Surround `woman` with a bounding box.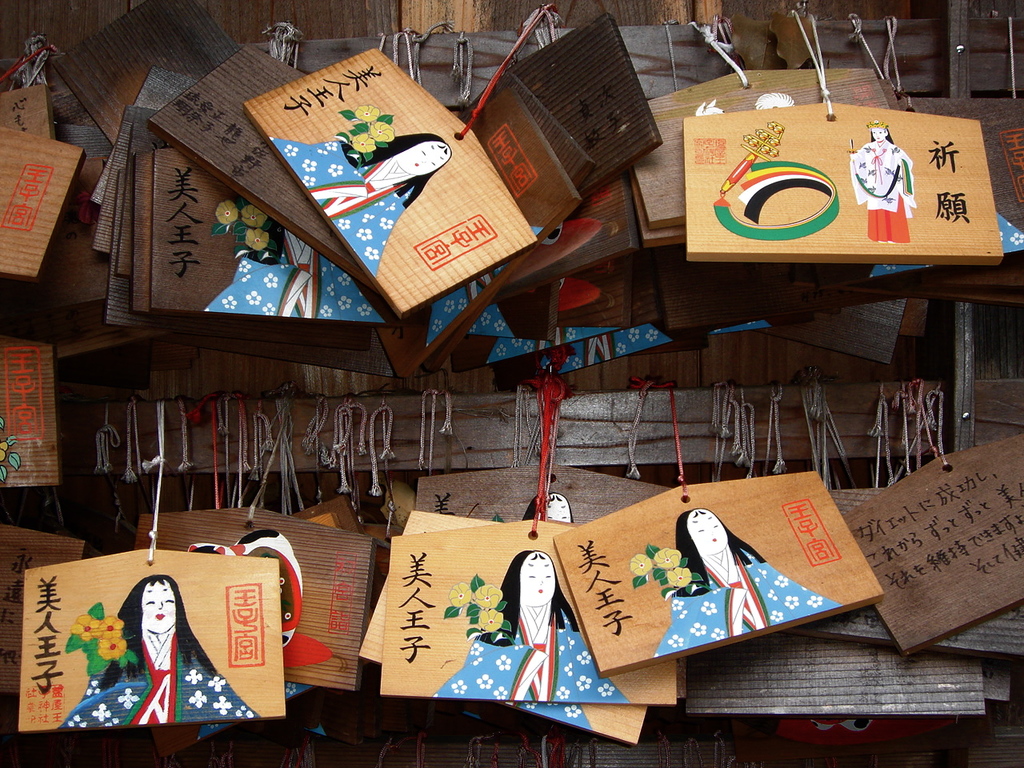
(653,506,845,655).
